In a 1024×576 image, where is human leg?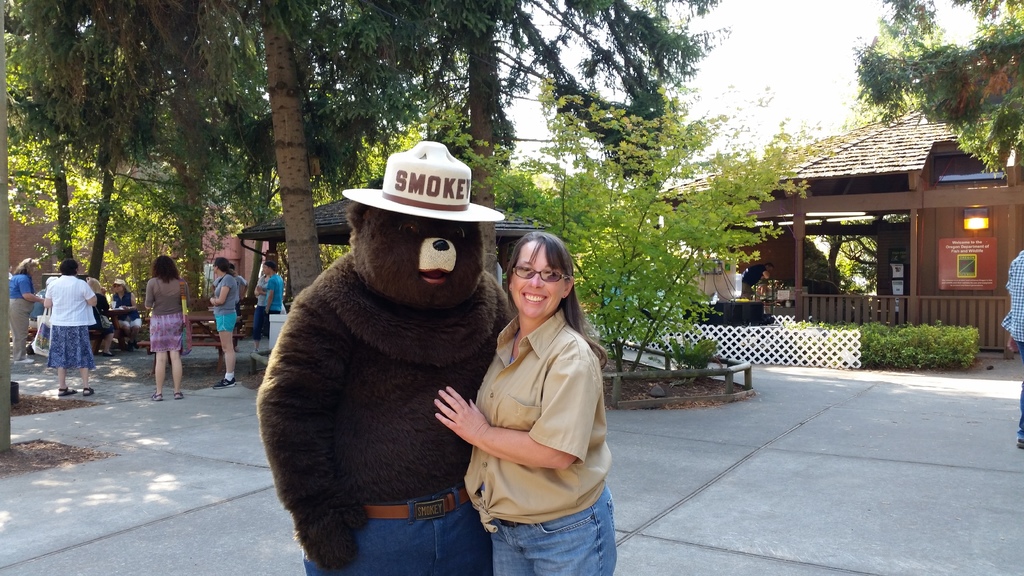
(left=81, top=371, right=97, bottom=397).
